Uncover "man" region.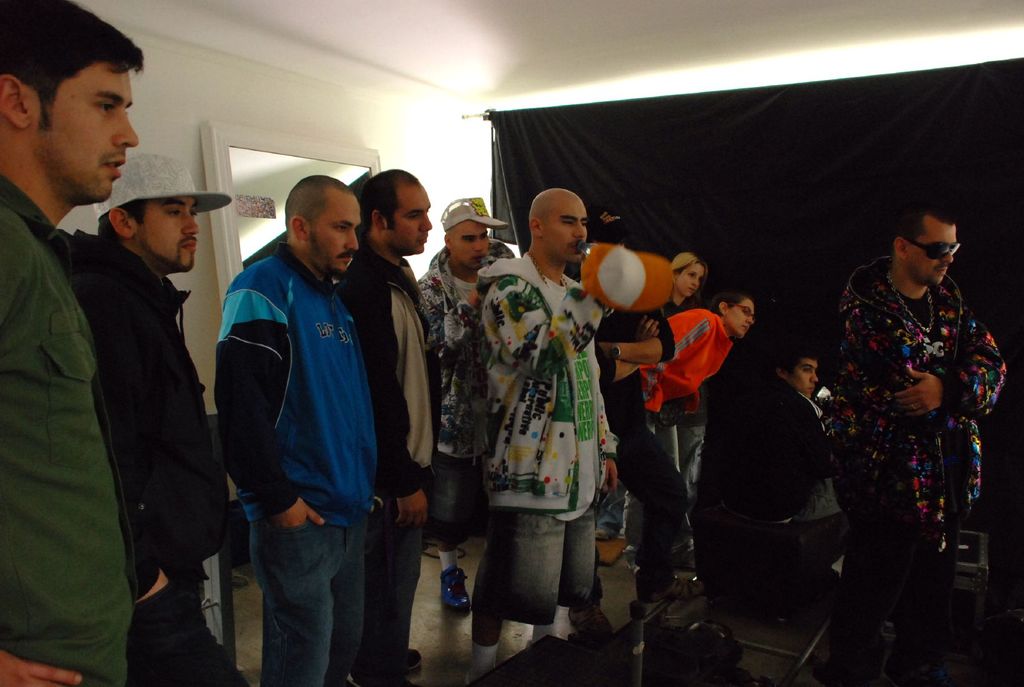
Uncovered: 66,156,231,684.
